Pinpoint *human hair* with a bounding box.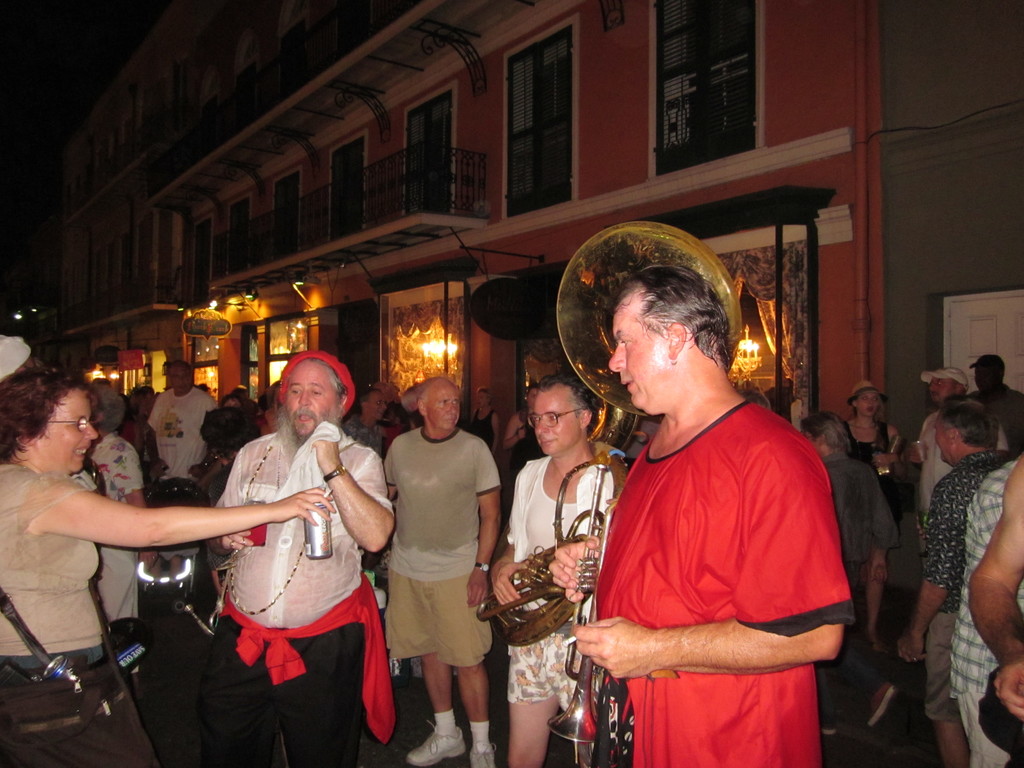
[x1=535, y1=371, x2=597, y2=442].
